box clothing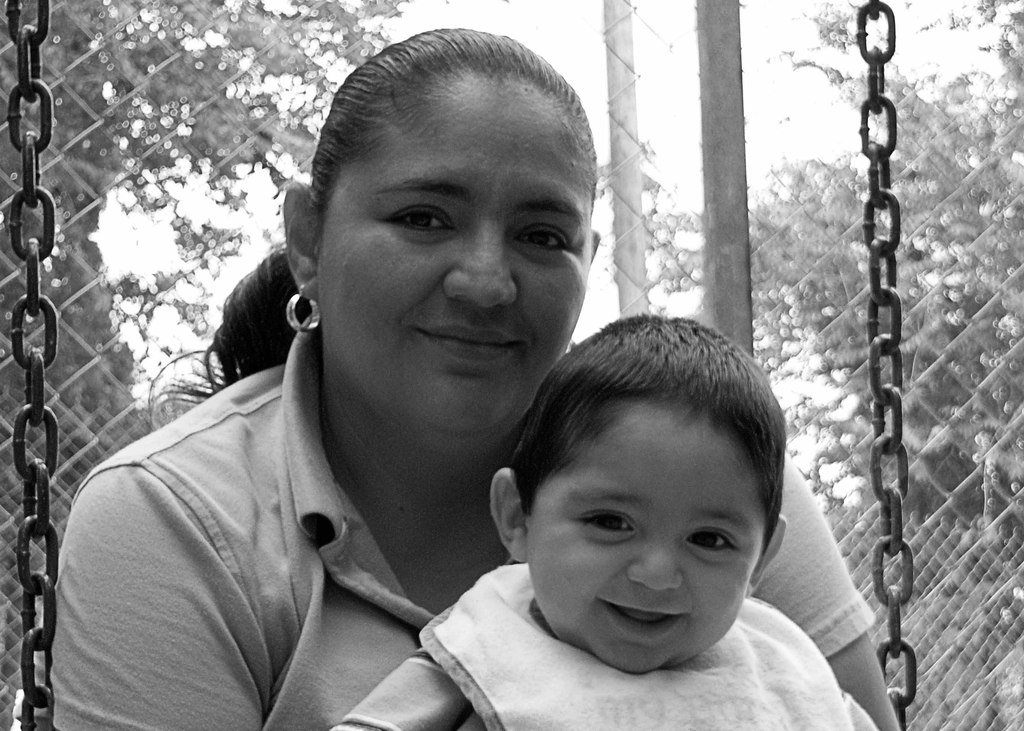
left=172, top=279, right=844, bottom=730
